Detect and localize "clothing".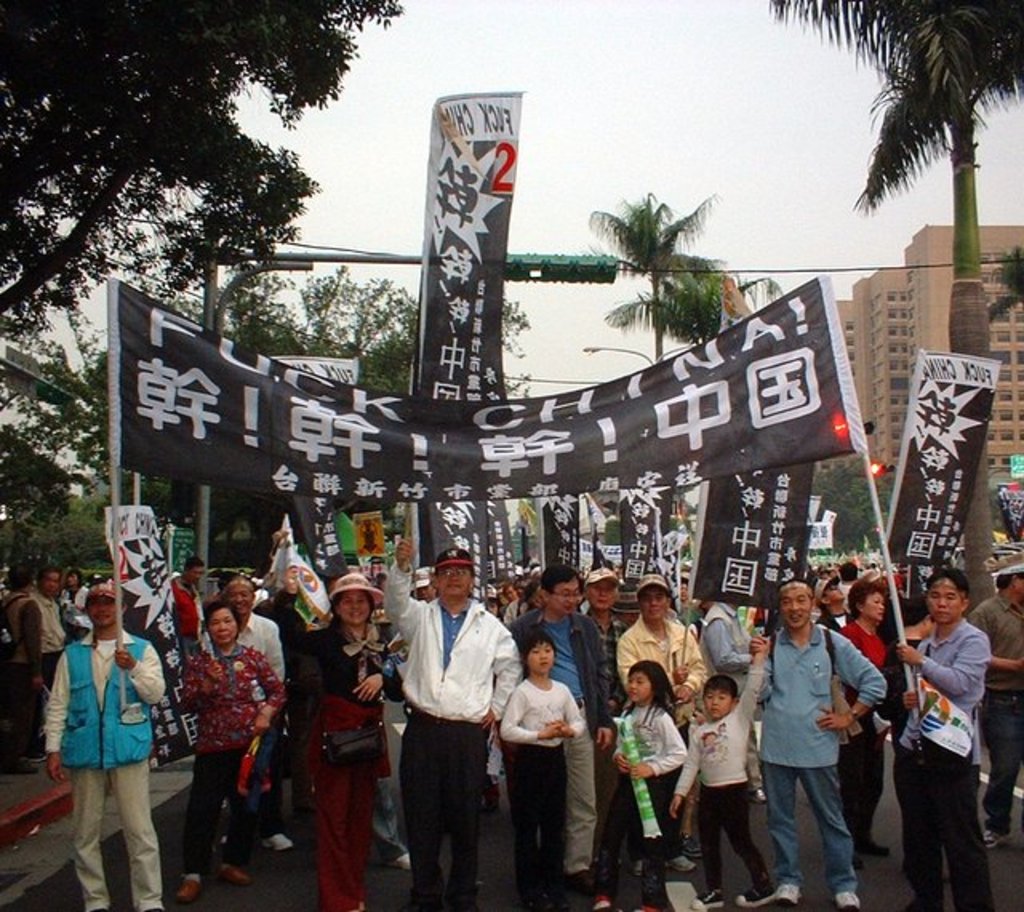
Localized at [left=613, top=621, right=699, bottom=704].
